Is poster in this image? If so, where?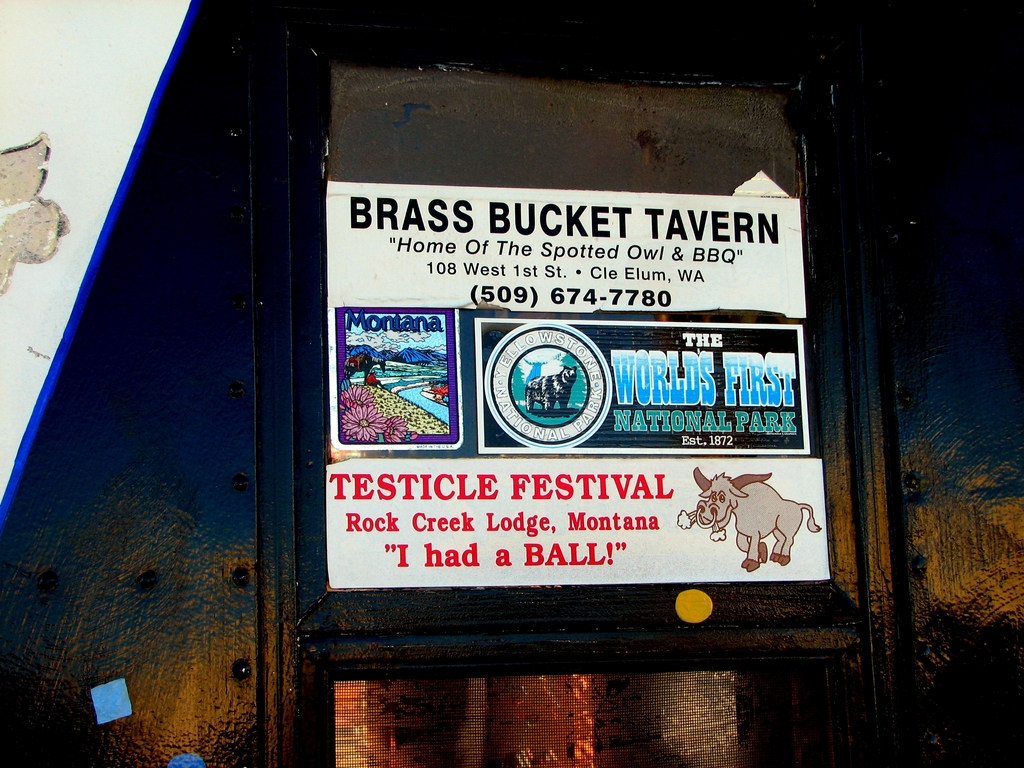
Yes, at bbox=[324, 184, 822, 590].
